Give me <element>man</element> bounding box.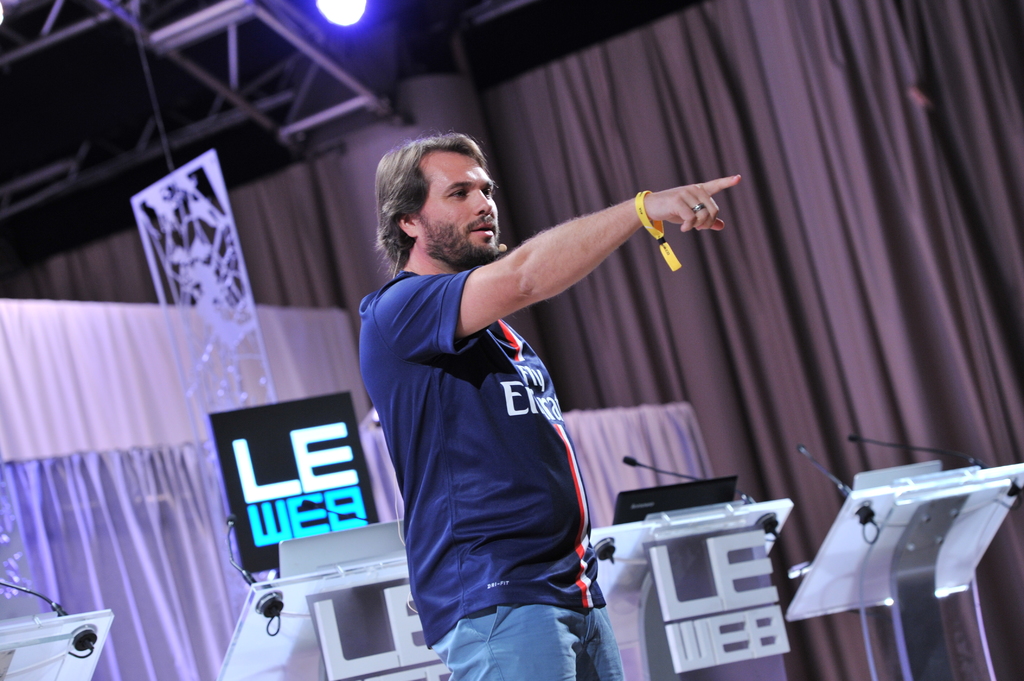
l=356, t=130, r=738, b=680.
